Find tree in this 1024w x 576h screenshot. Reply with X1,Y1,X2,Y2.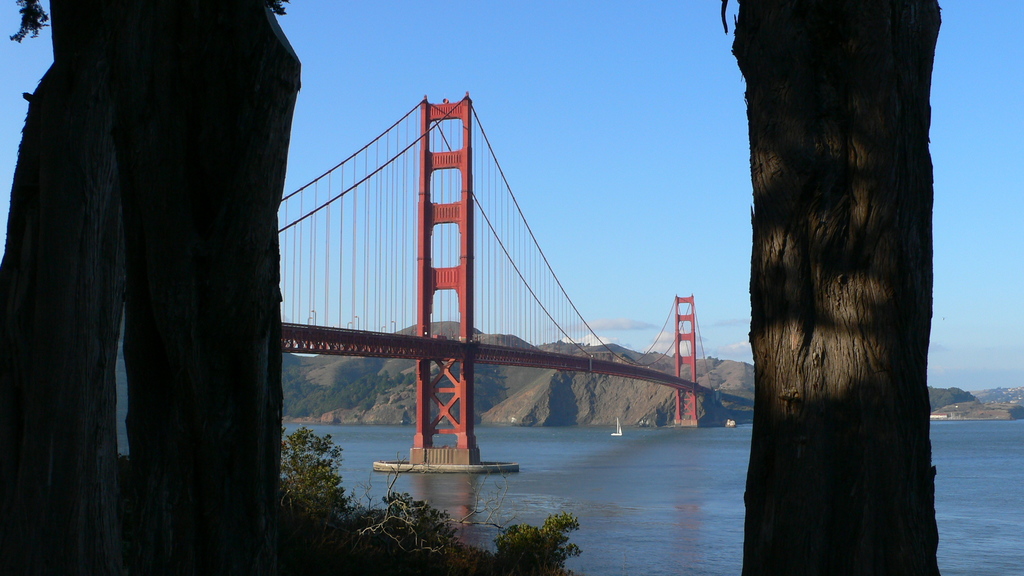
275,433,588,575.
